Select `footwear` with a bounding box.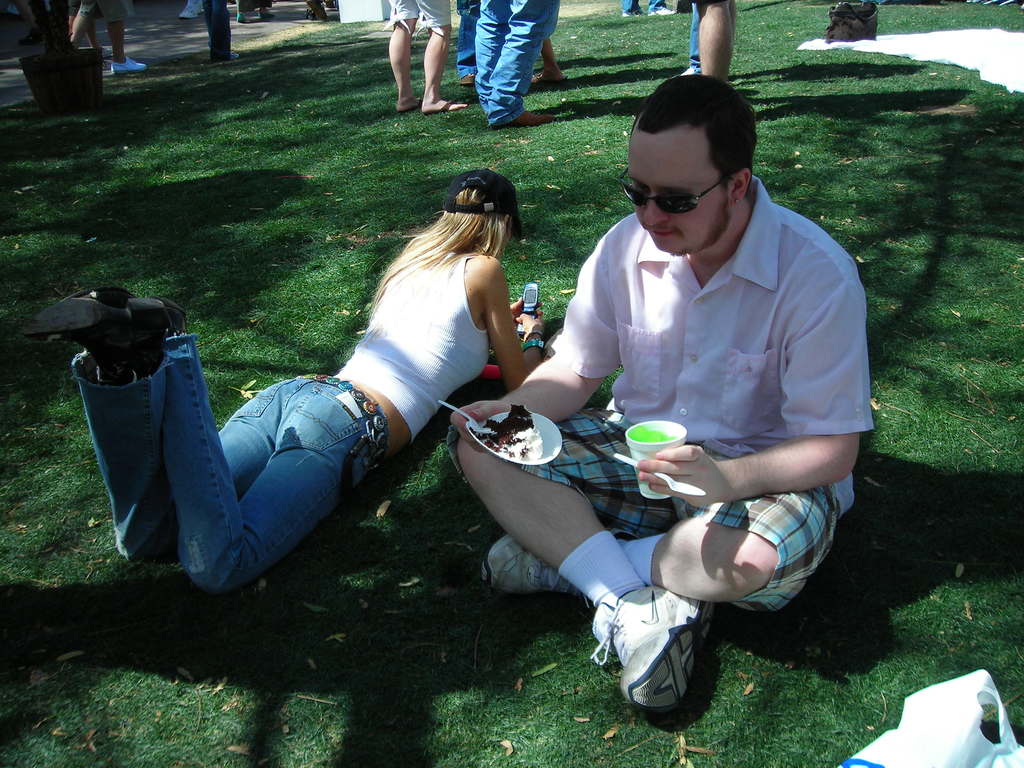
box=[232, 13, 247, 24].
